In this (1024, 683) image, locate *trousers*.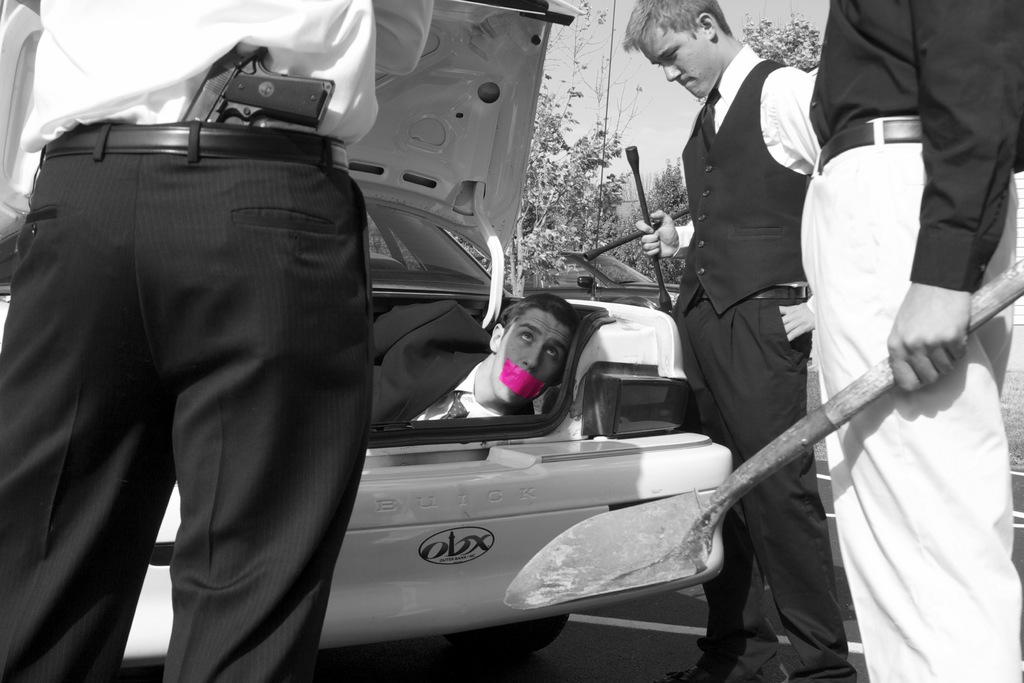
Bounding box: detection(800, 115, 1023, 682).
